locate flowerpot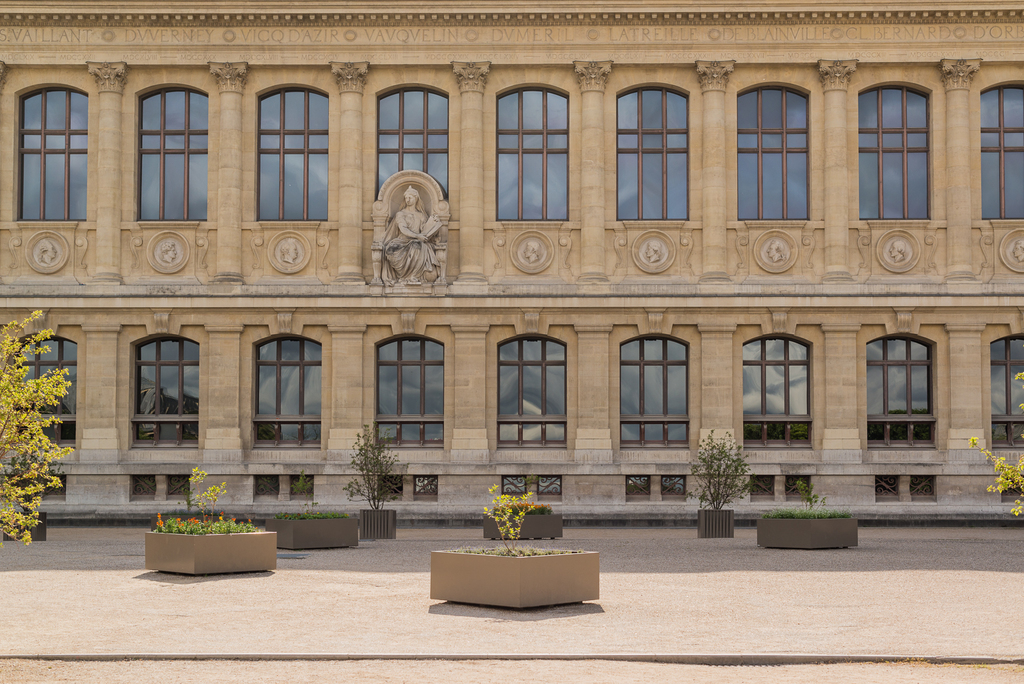
locate(269, 519, 349, 551)
